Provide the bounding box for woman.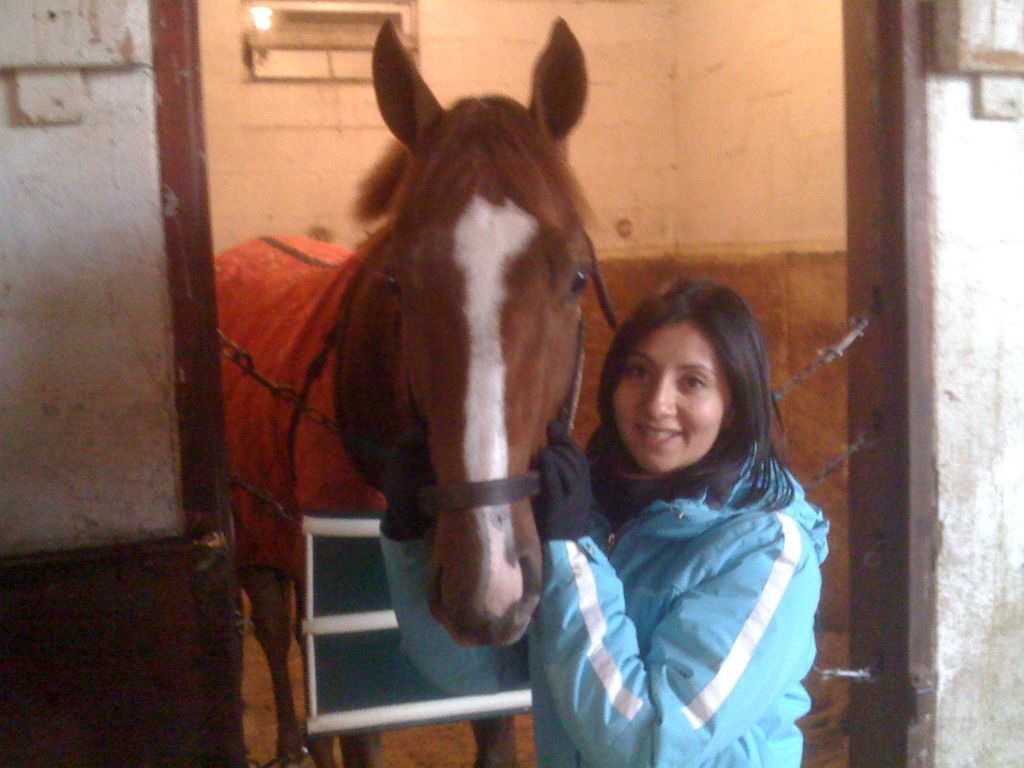
[x1=529, y1=261, x2=851, y2=751].
